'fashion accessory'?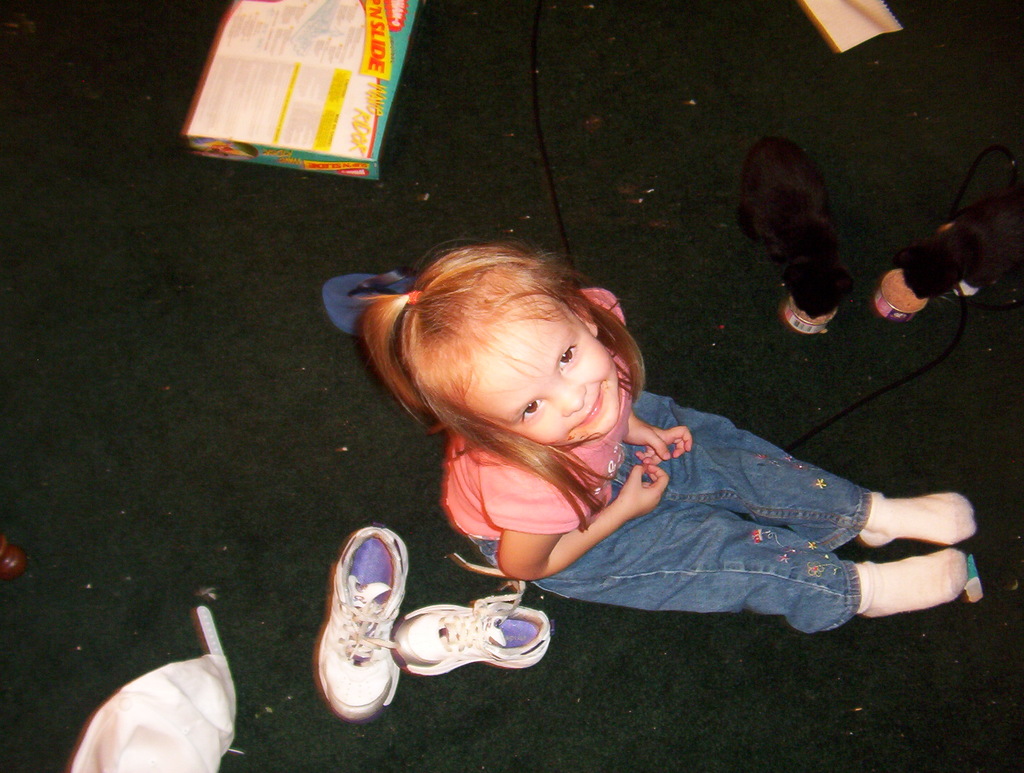
<bbox>314, 527, 403, 720</bbox>
